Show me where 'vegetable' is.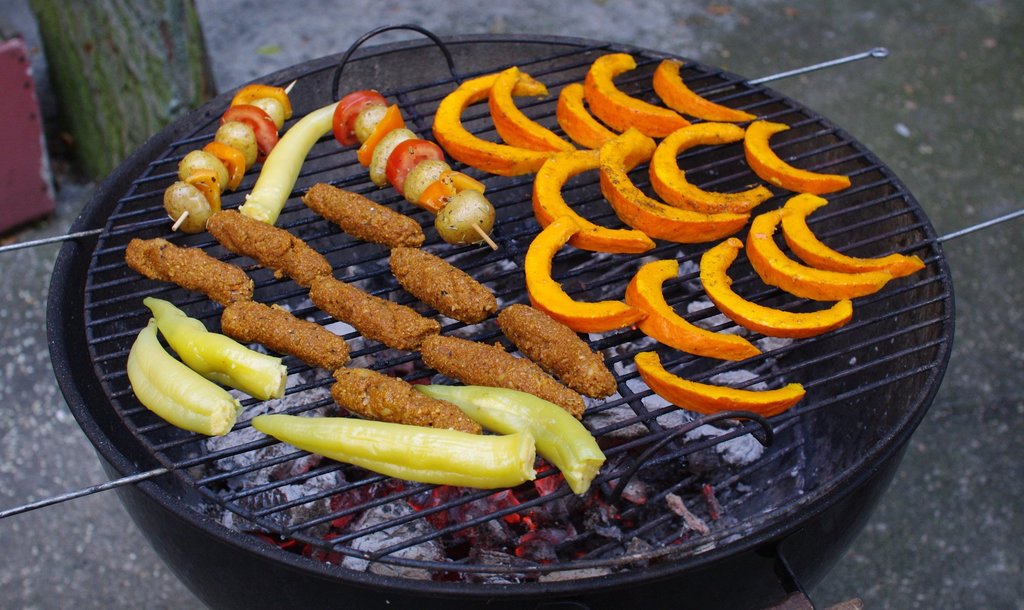
'vegetable' is at 411 384 598 495.
